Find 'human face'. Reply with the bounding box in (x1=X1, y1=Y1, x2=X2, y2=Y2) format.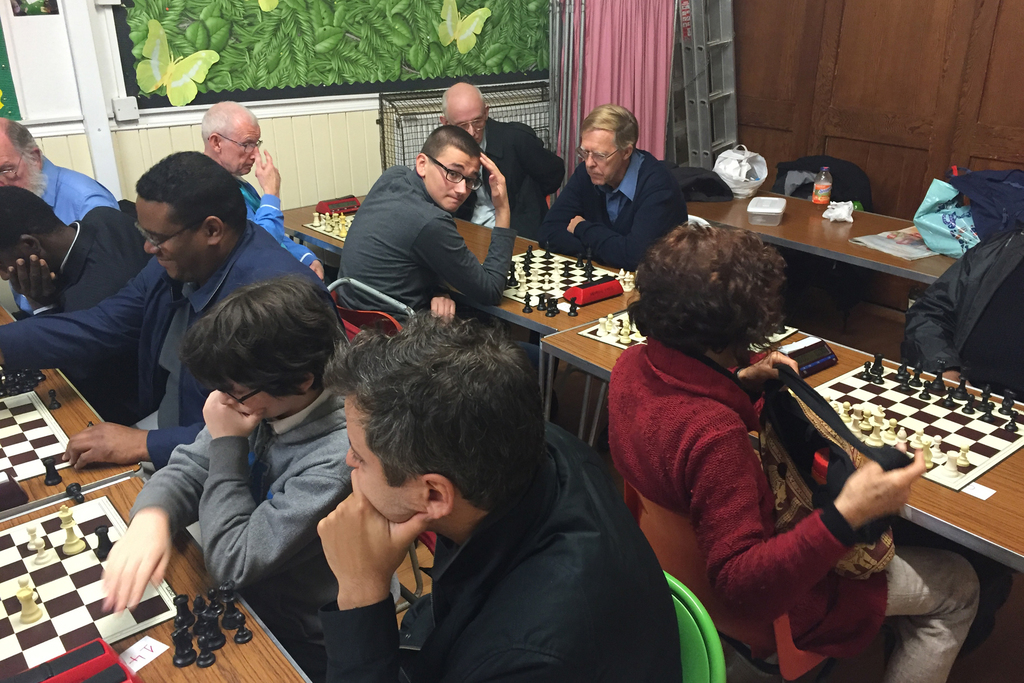
(x1=139, y1=197, x2=203, y2=276).
